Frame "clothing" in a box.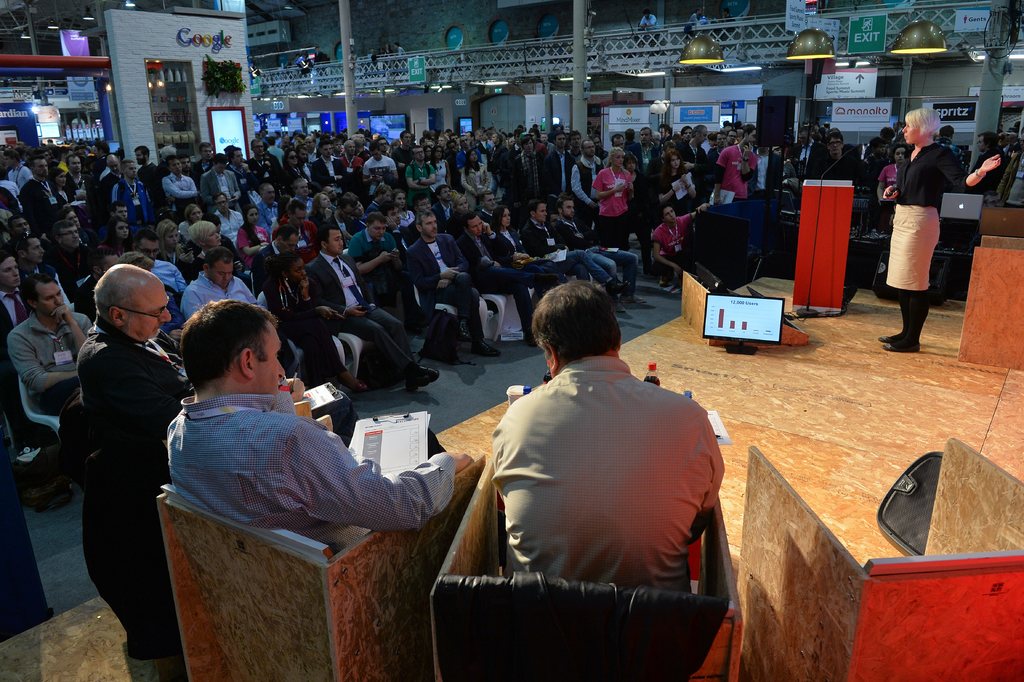
497/343/751/592.
